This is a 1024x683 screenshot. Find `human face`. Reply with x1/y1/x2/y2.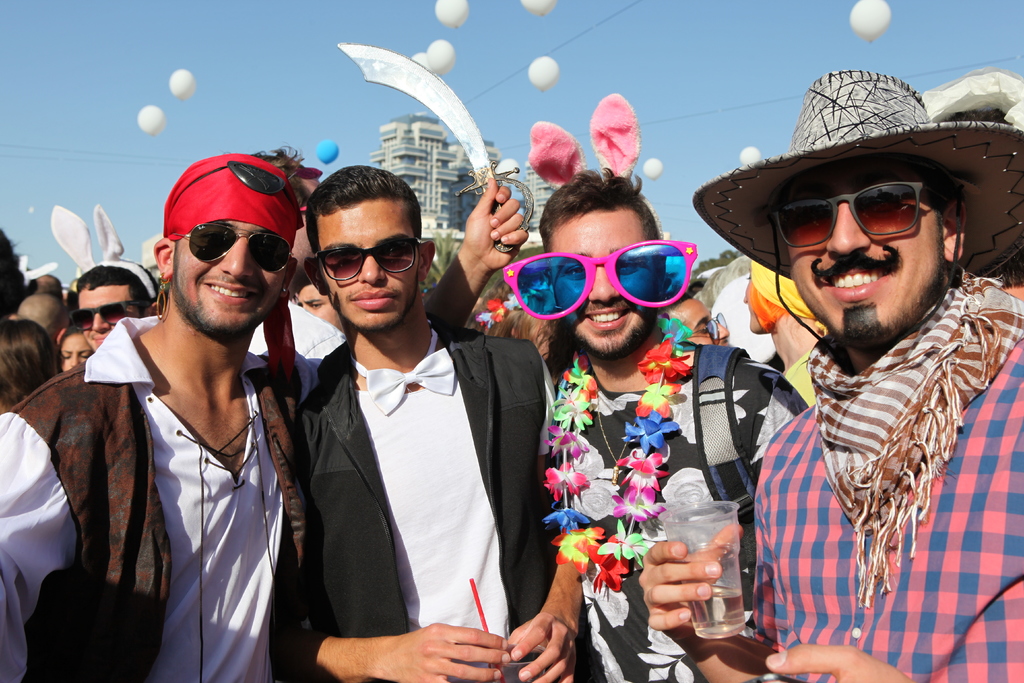
786/163/942/340.
